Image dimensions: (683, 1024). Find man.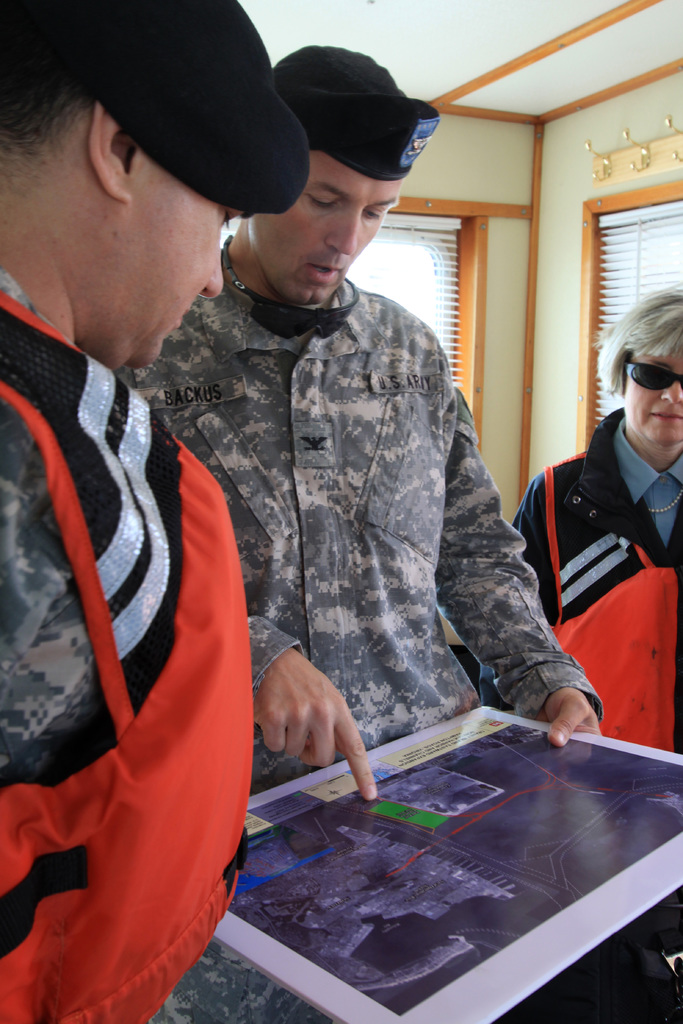
[0,0,315,1023].
